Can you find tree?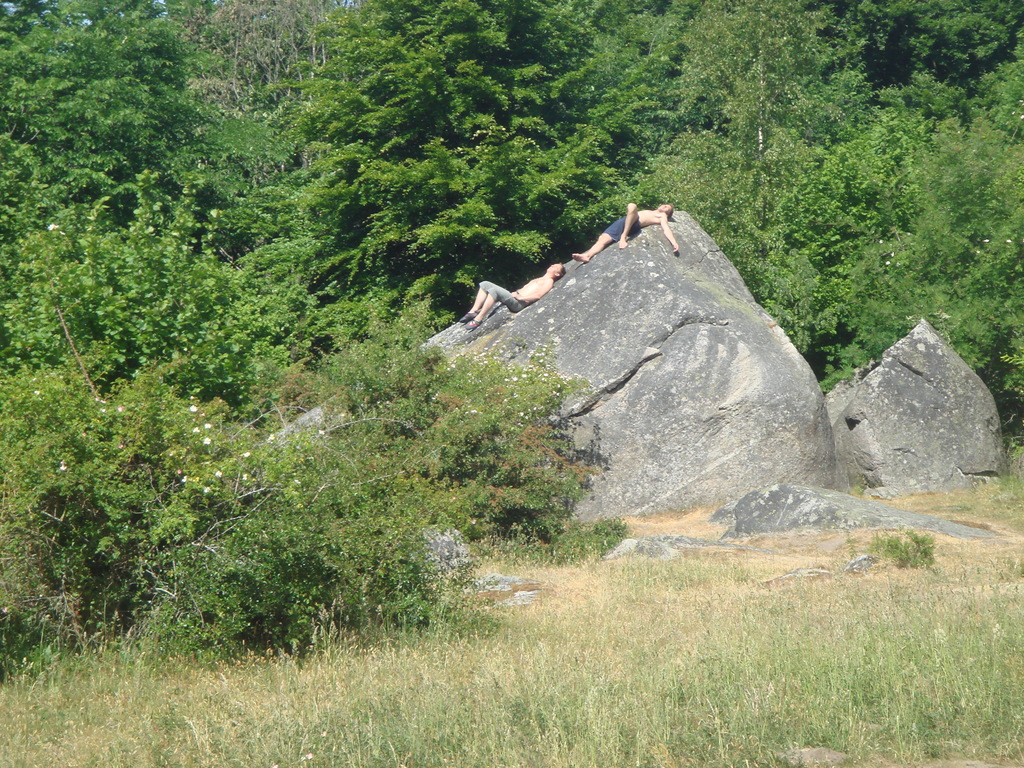
Yes, bounding box: detection(0, 0, 276, 267).
